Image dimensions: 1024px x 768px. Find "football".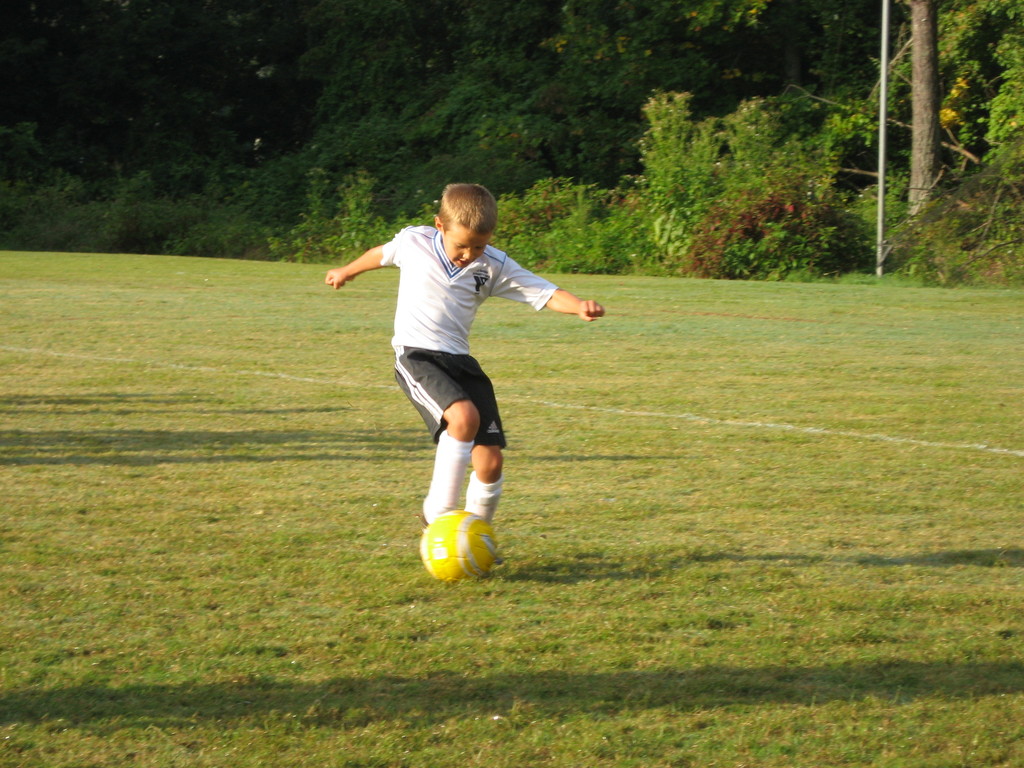
<bbox>417, 508, 504, 582</bbox>.
